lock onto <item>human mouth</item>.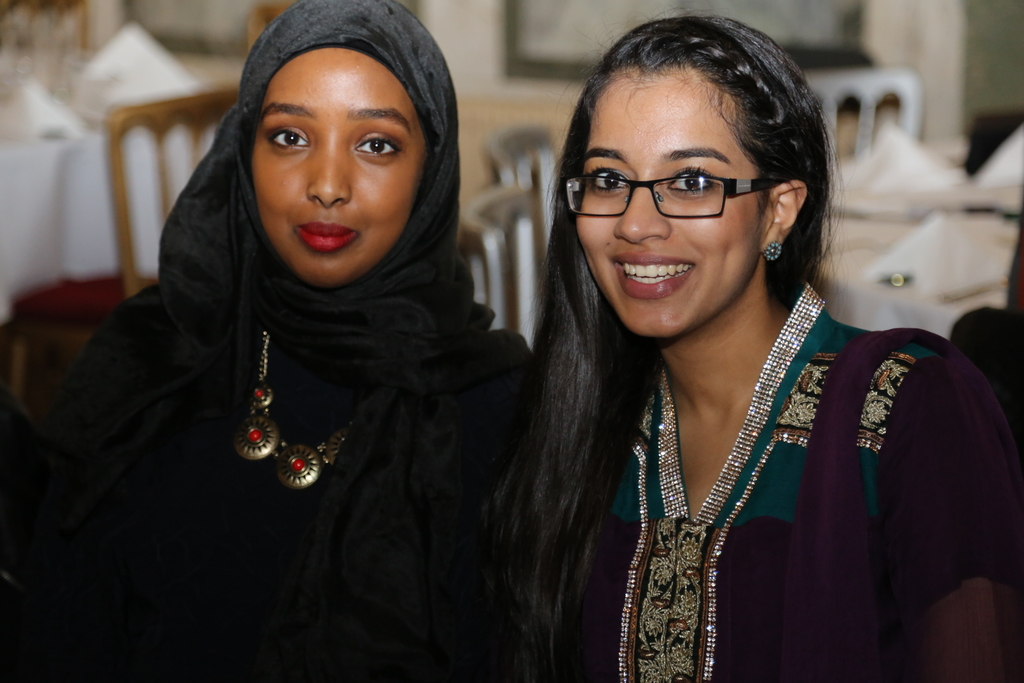
Locked: (297, 219, 358, 244).
